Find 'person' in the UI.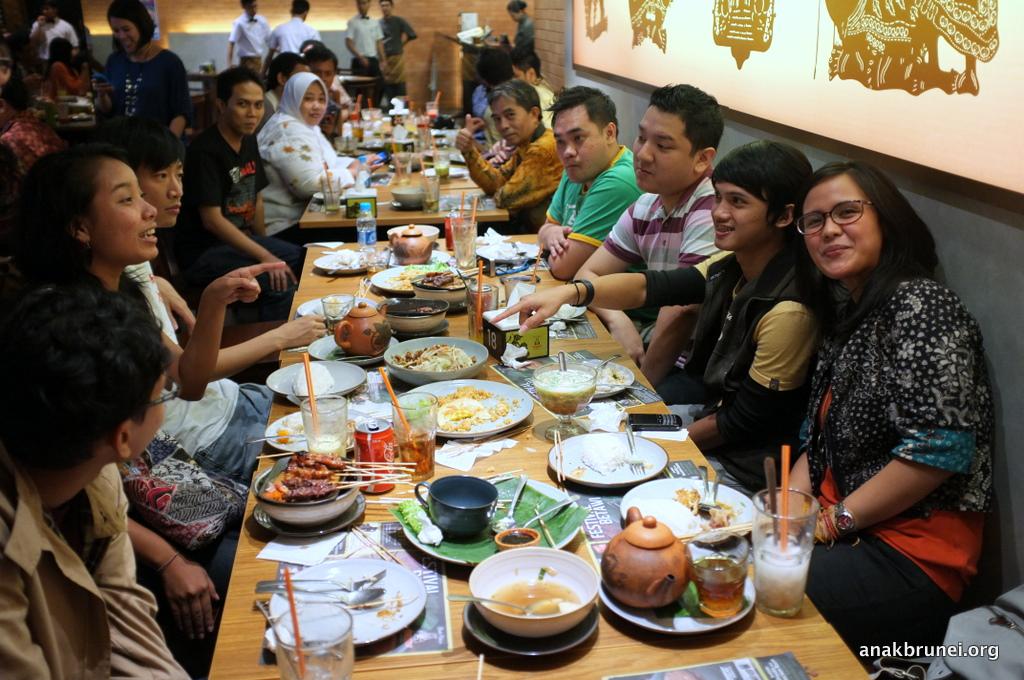
UI element at Rect(262, 0, 326, 77).
